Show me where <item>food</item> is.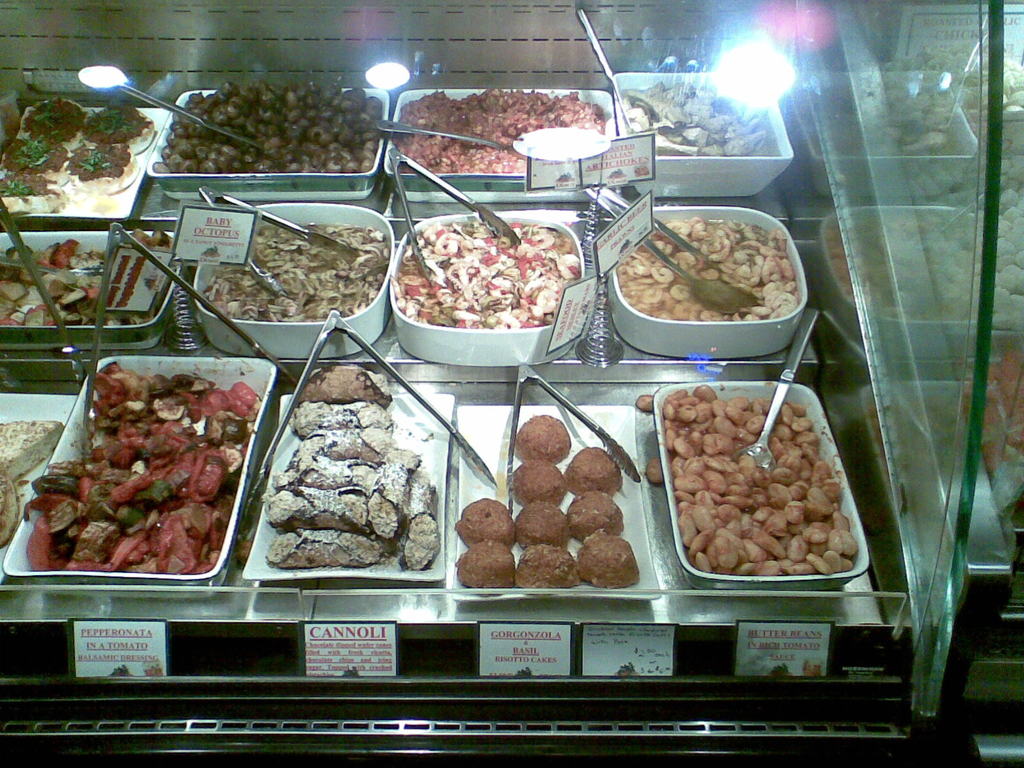
<item>food</item> is at x1=615, y1=216, x2=803, y2=321.
